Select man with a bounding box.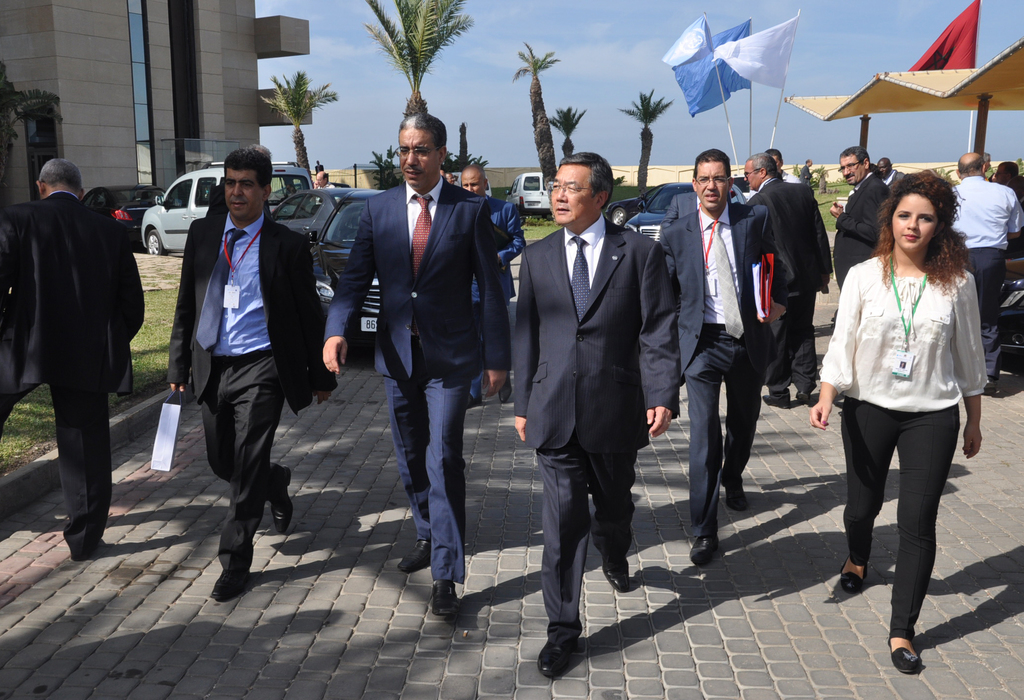
(460,166,525,411).
